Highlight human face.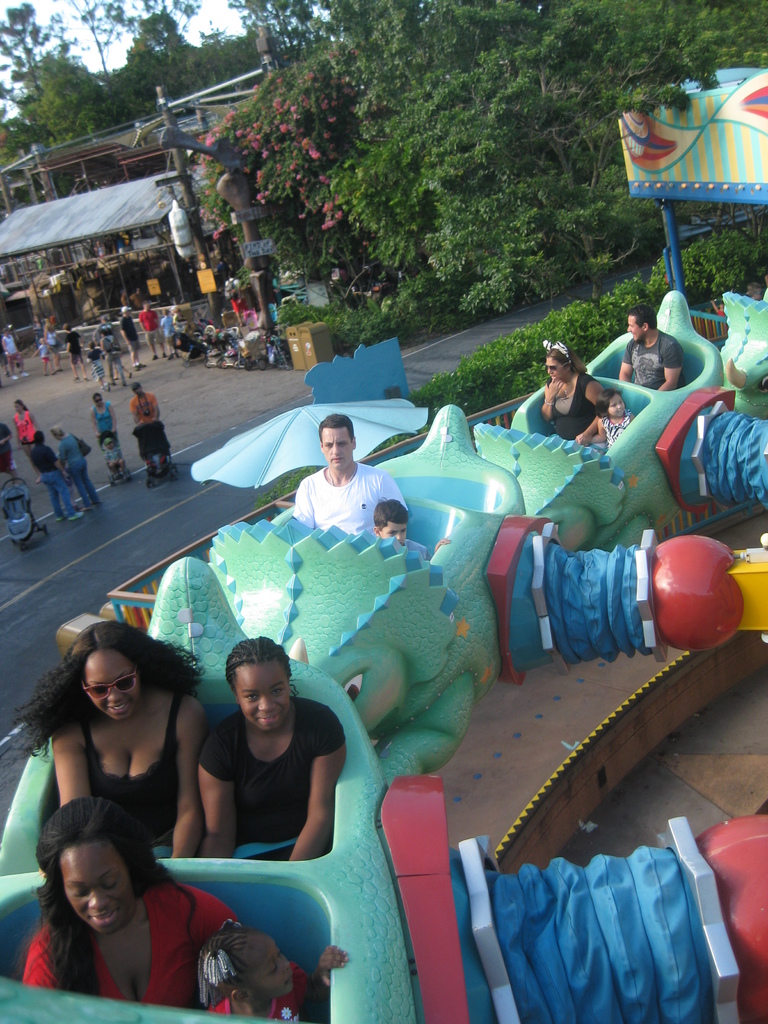
Highlighted region: box(245, 938, 292, 993).
